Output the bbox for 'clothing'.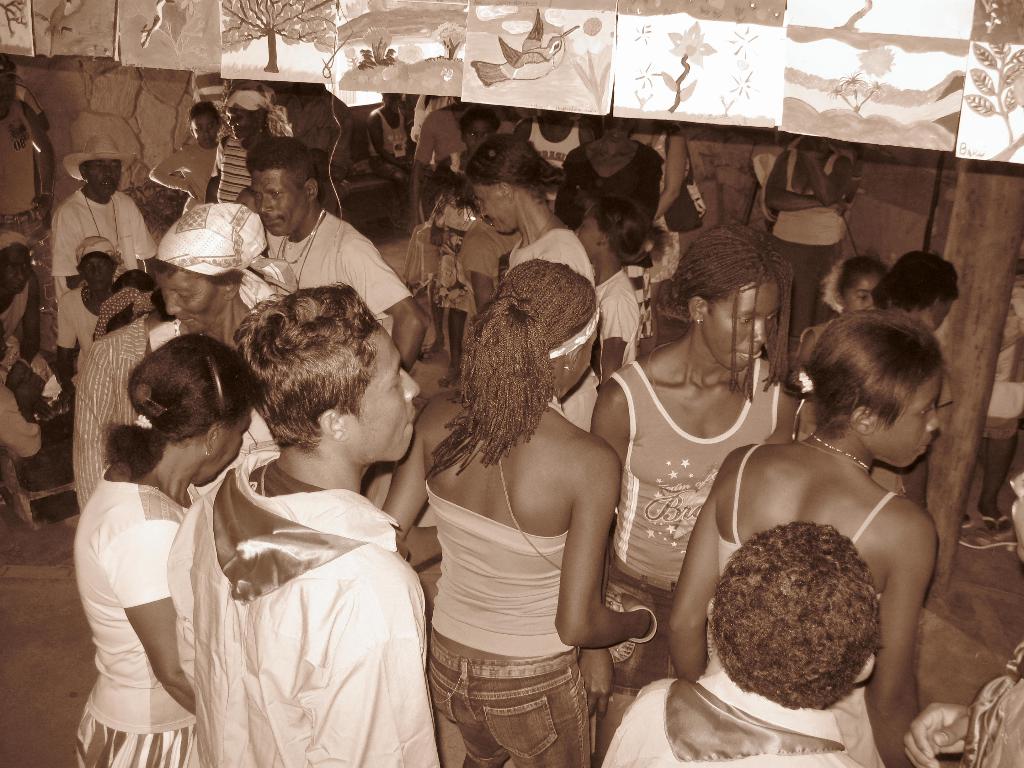
bbox=[416, 101, 463, 166].
